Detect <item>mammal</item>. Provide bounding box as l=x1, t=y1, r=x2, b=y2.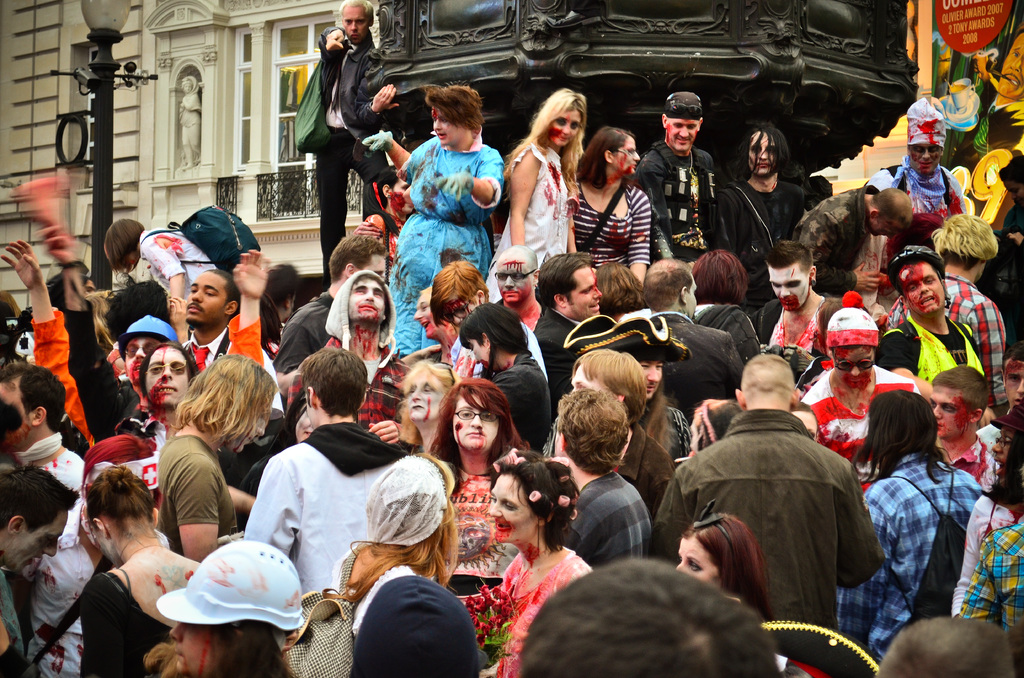
l=929, t=359, r=1002, b=490.
